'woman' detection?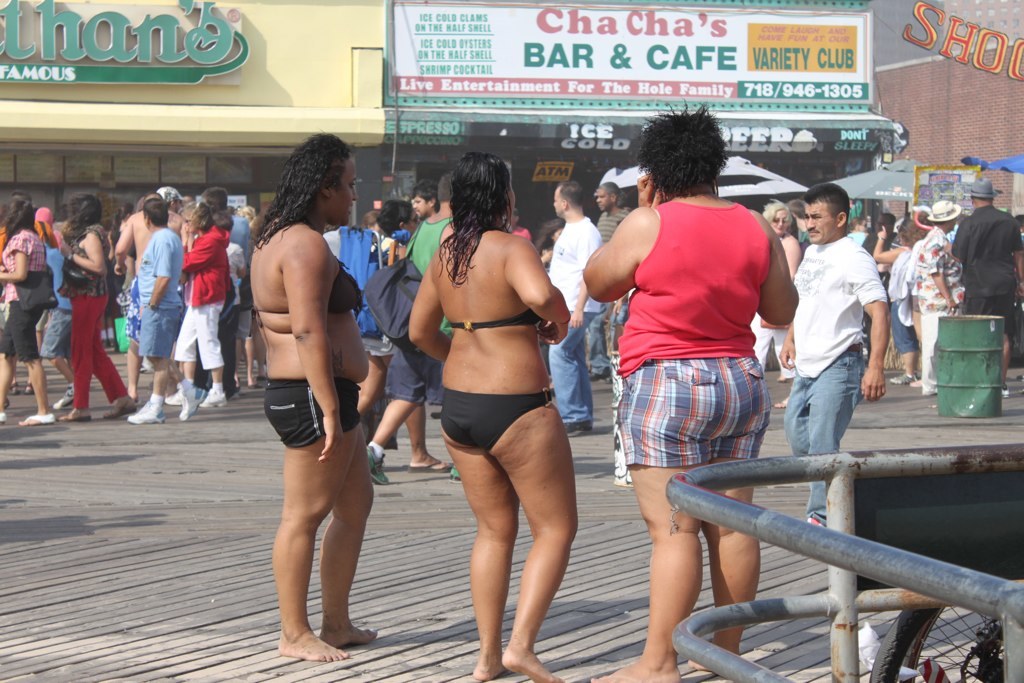
394 148 595 667
